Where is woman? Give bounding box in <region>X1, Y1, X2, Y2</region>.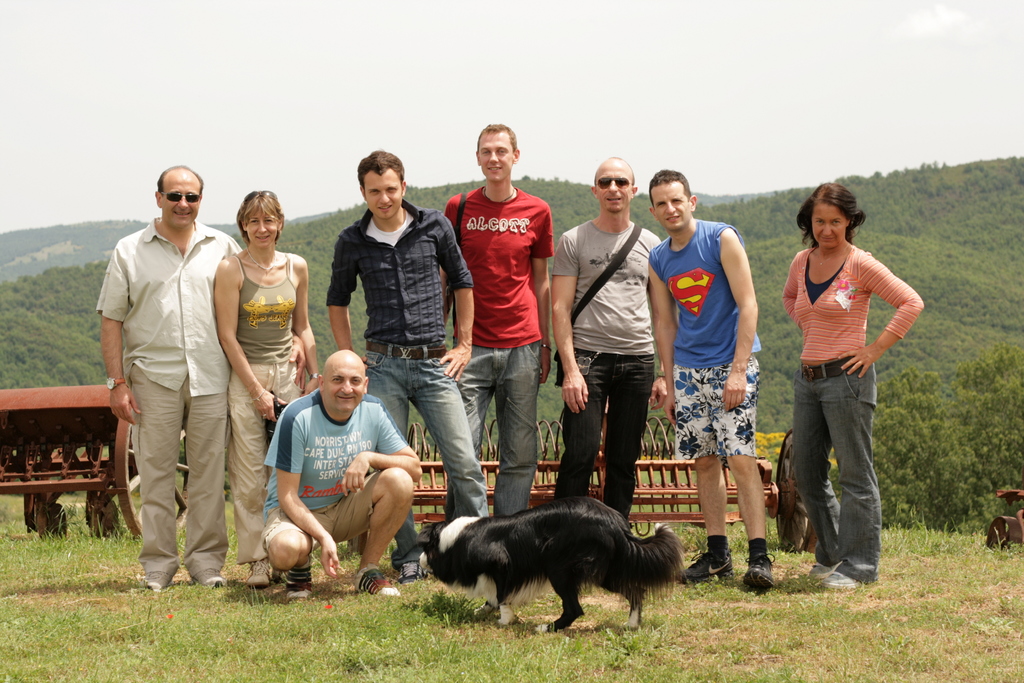
<region>769, 183, 924, 575</region>.
